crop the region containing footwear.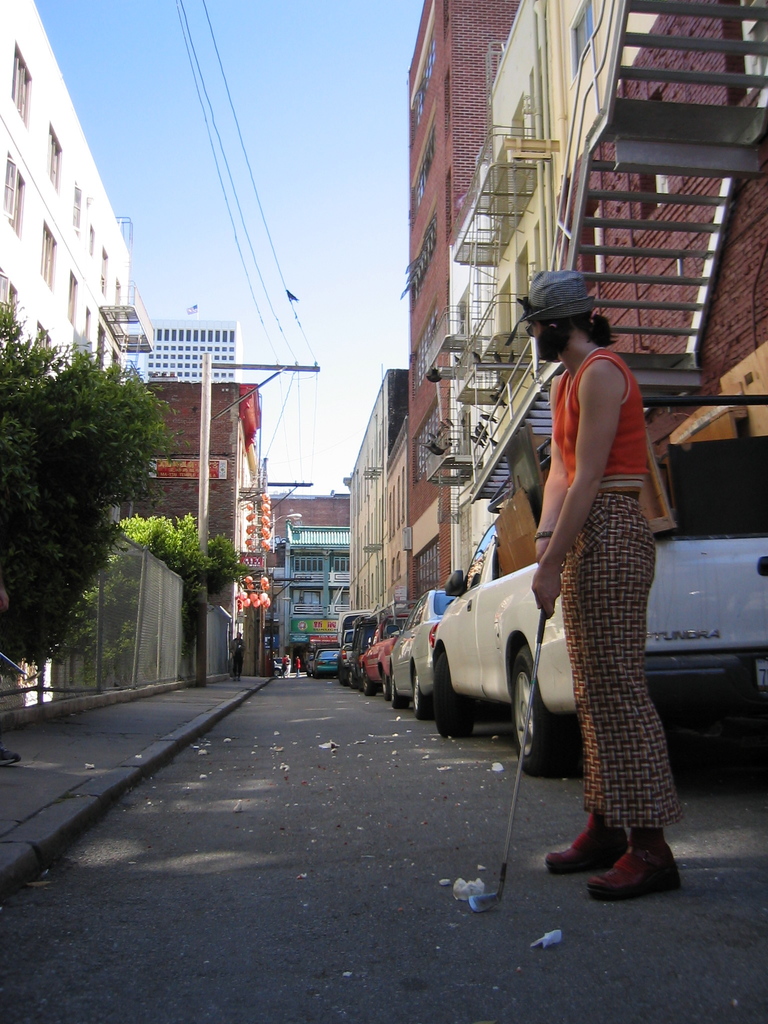
Crop region: bbox=(540, 815, 631, 879).
